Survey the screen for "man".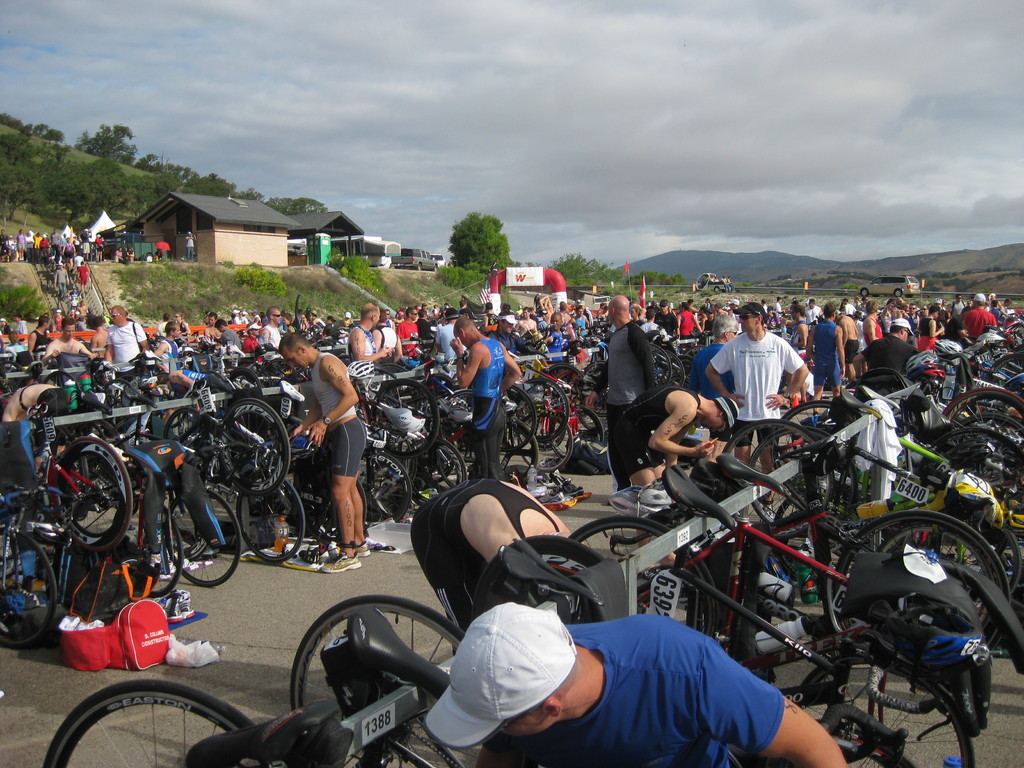
Survey found: bbox=(403, 472, 584, 656).
